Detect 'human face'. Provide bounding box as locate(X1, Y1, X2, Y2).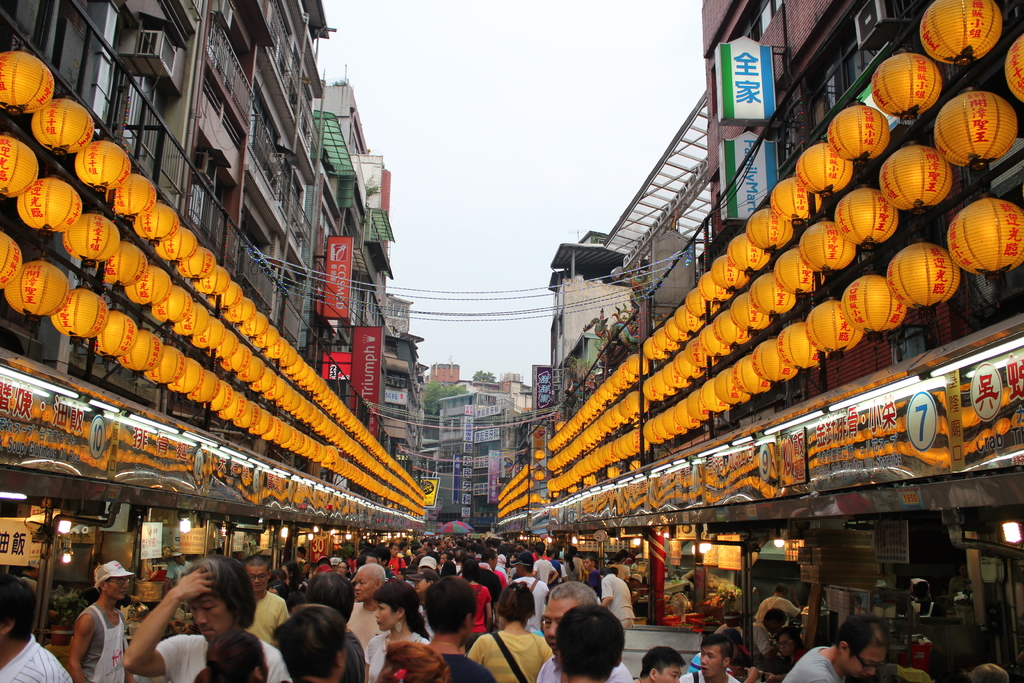
locate(250, 563, 269, 591).
